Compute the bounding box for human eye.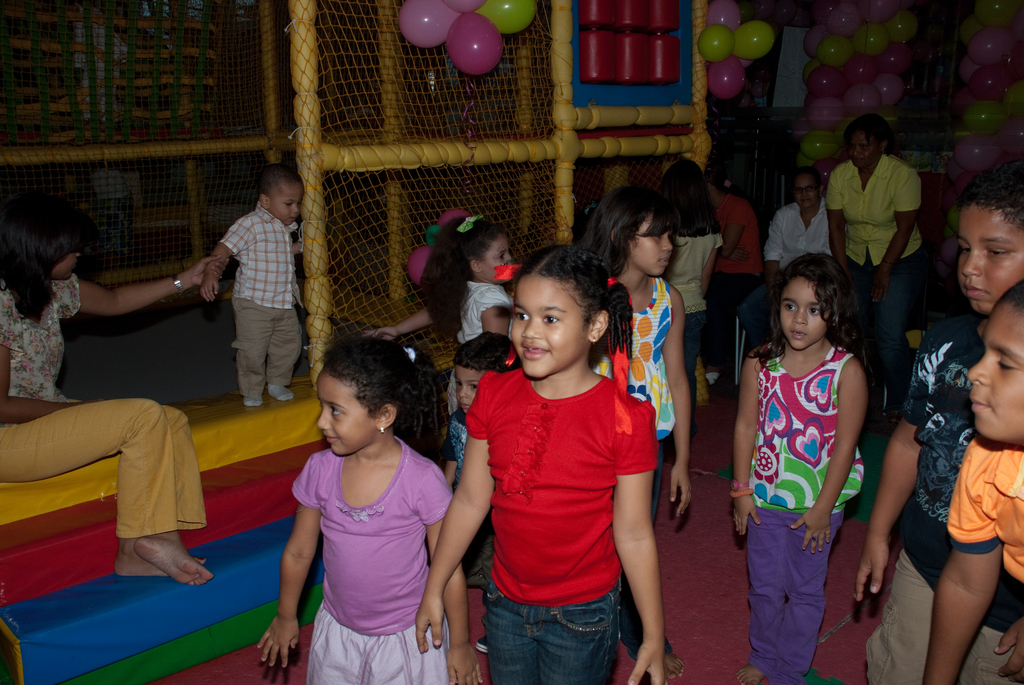
box(984, 244, 1015, 261).
